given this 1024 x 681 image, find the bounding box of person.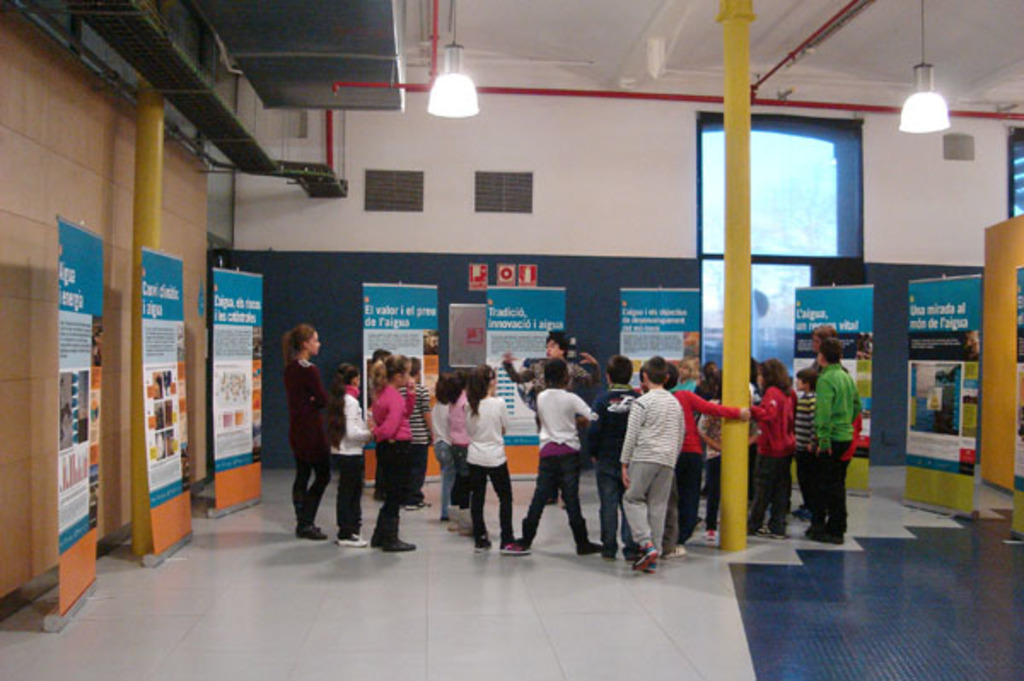
pyautogui.locateOnScreen(372, 346, 391, 365).
